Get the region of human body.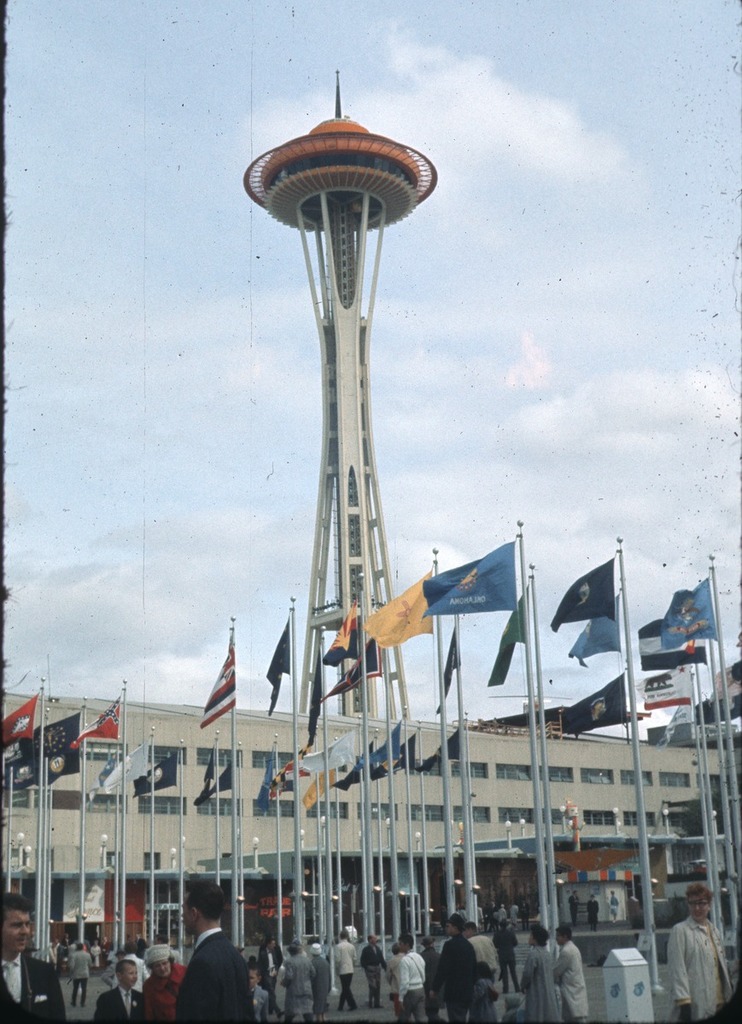
<bbox>336, 934, 363, 1005</bbox>.
